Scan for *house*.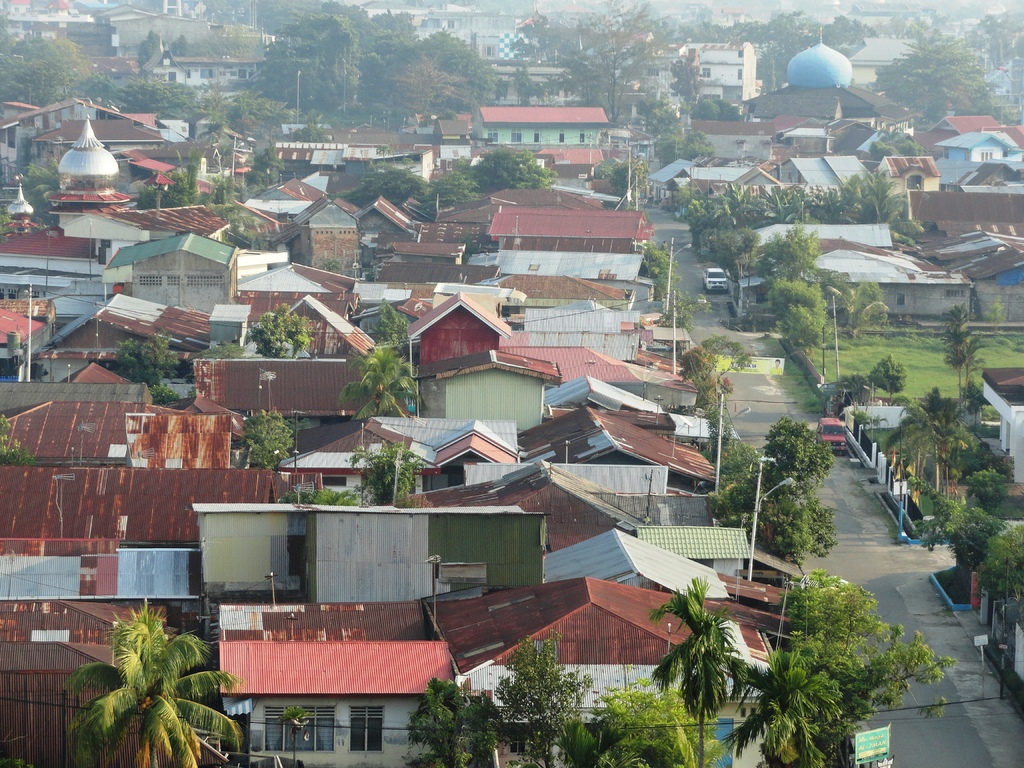
Scan result: locate(406, 263, 496, 303).
